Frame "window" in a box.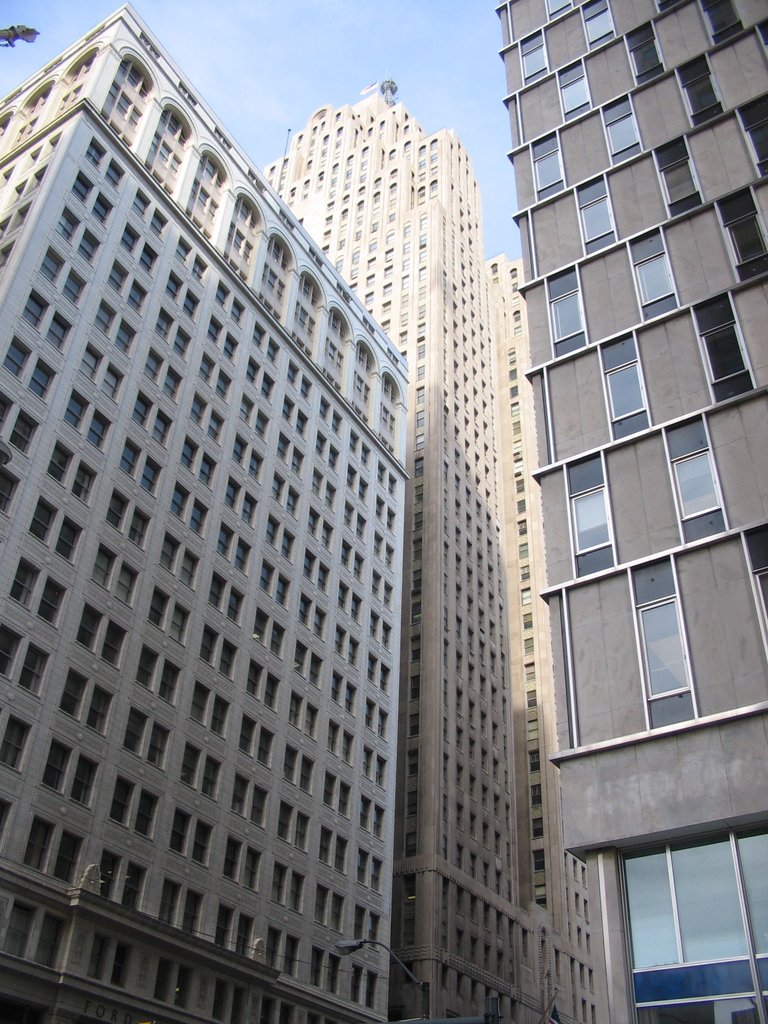
crop(278, 526, 298, 561).
